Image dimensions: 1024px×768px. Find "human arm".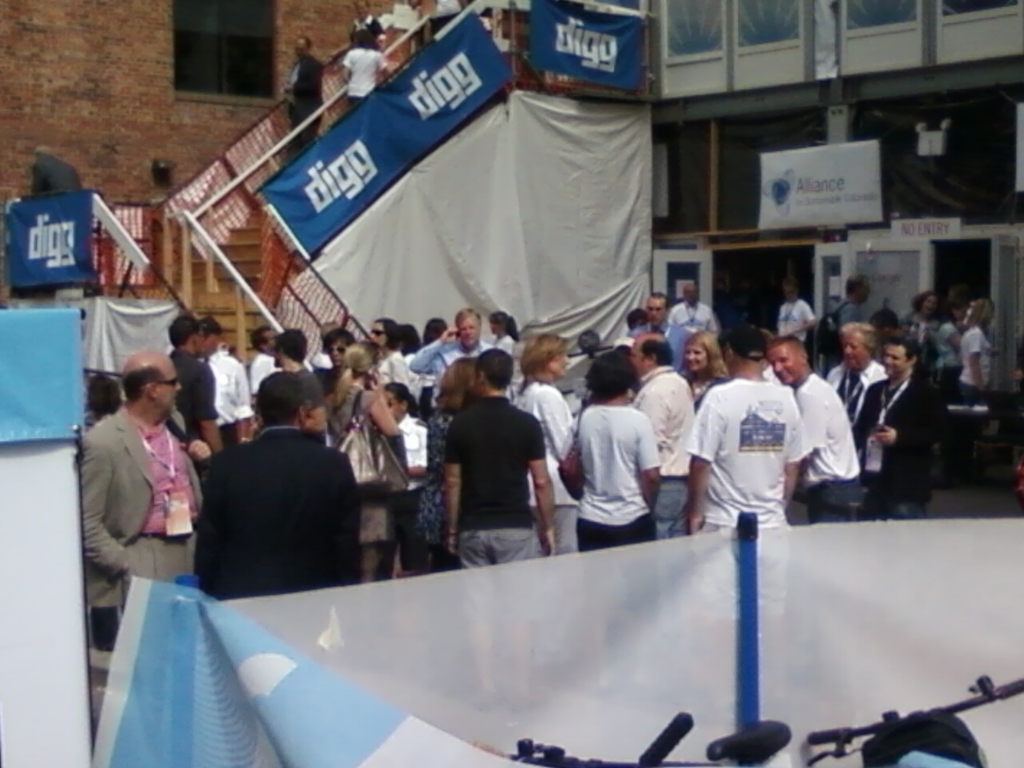
678 384 710 534.
